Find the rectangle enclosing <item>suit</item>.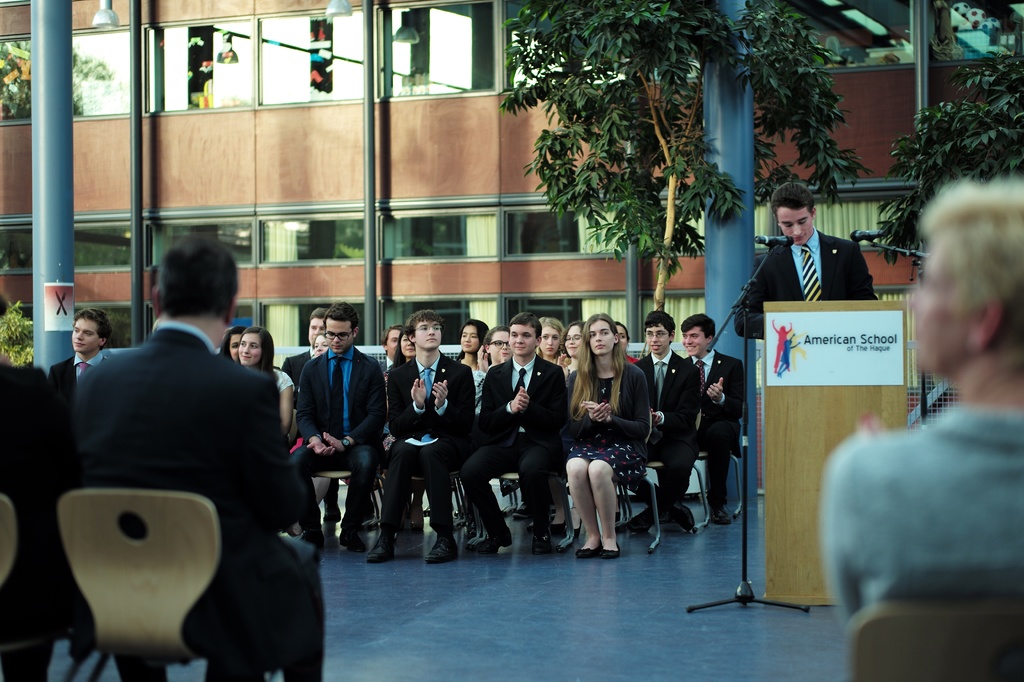
BBox(64, 257, 318, 650).
